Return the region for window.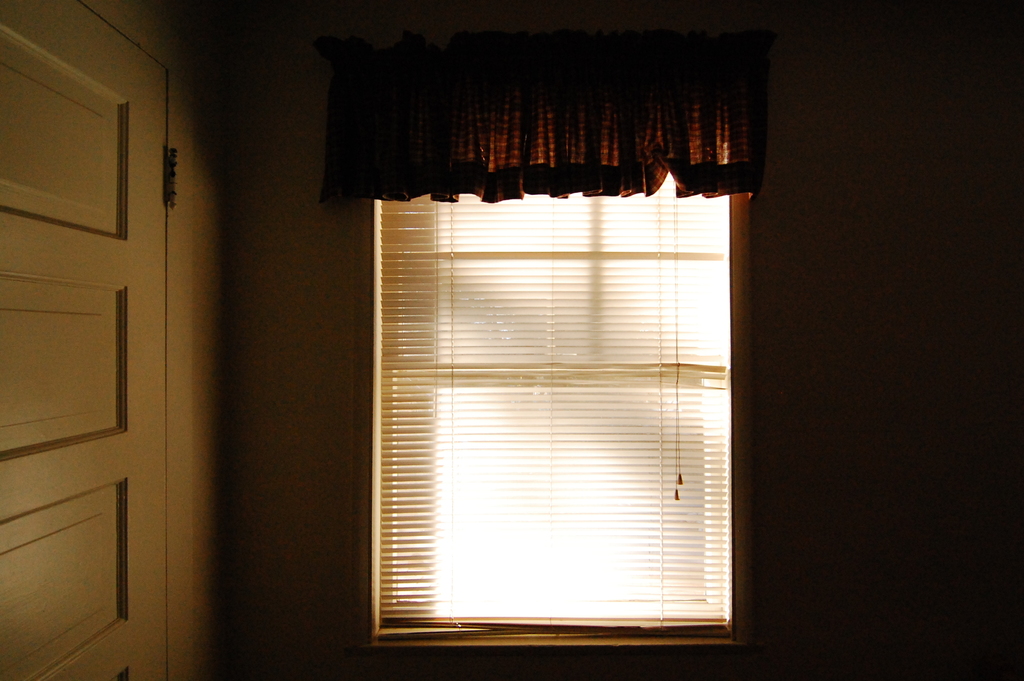
box=[275, 19, 778, 626].
